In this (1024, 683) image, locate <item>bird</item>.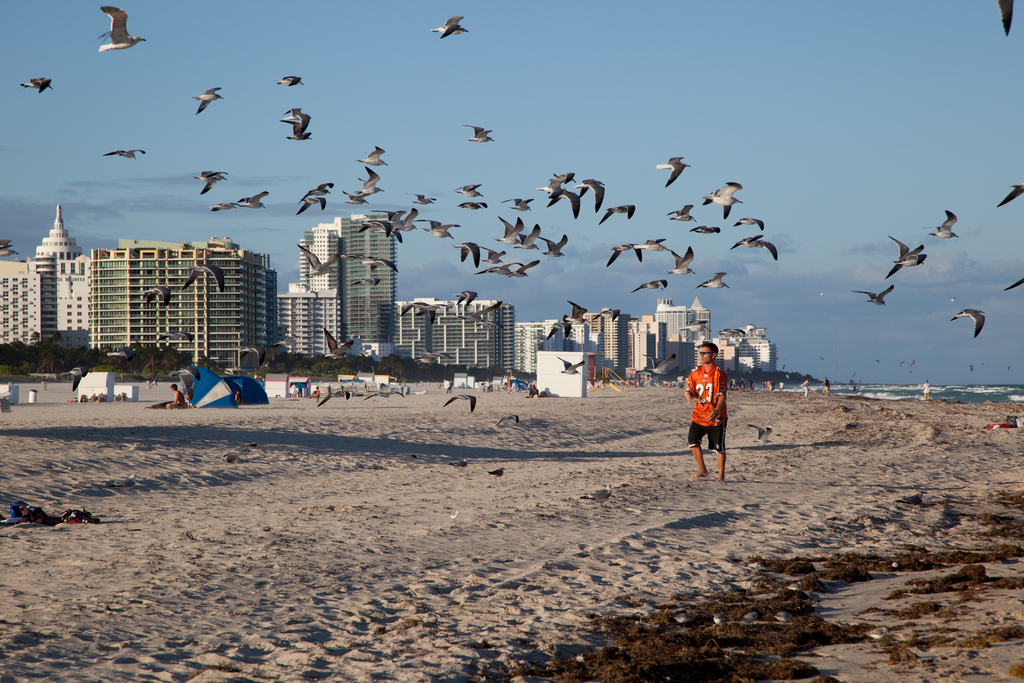
Bounding box: <region>633, 279, 669, 296</region>.
